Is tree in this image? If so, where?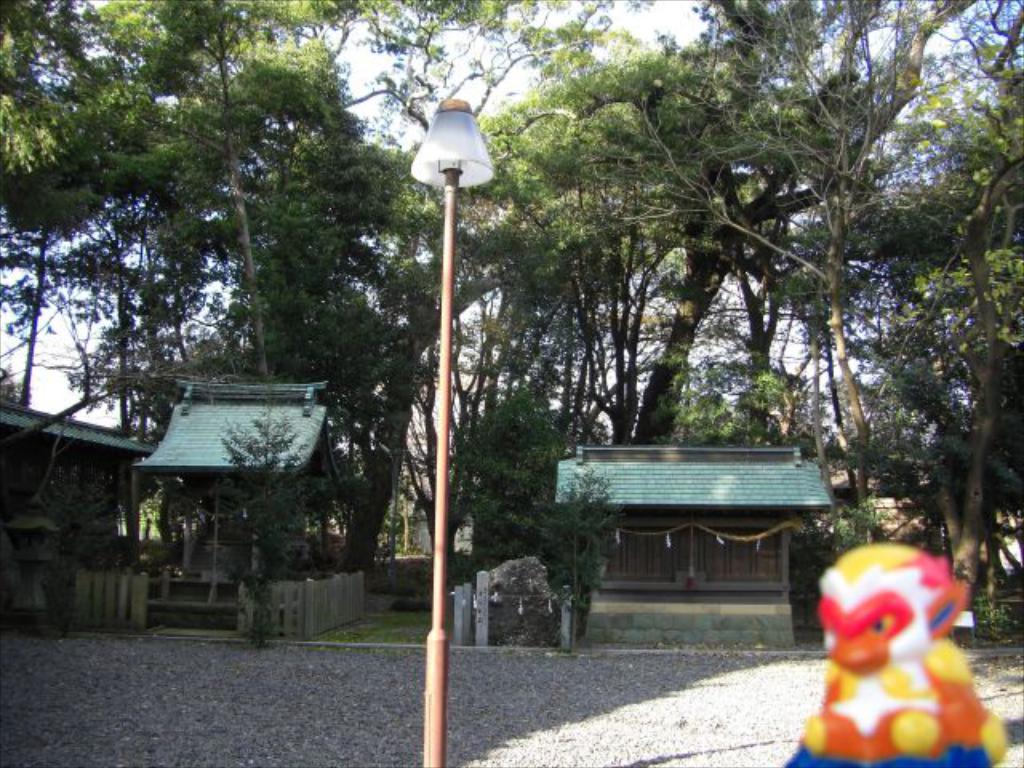
Yes, at 456:0:1022:632.
